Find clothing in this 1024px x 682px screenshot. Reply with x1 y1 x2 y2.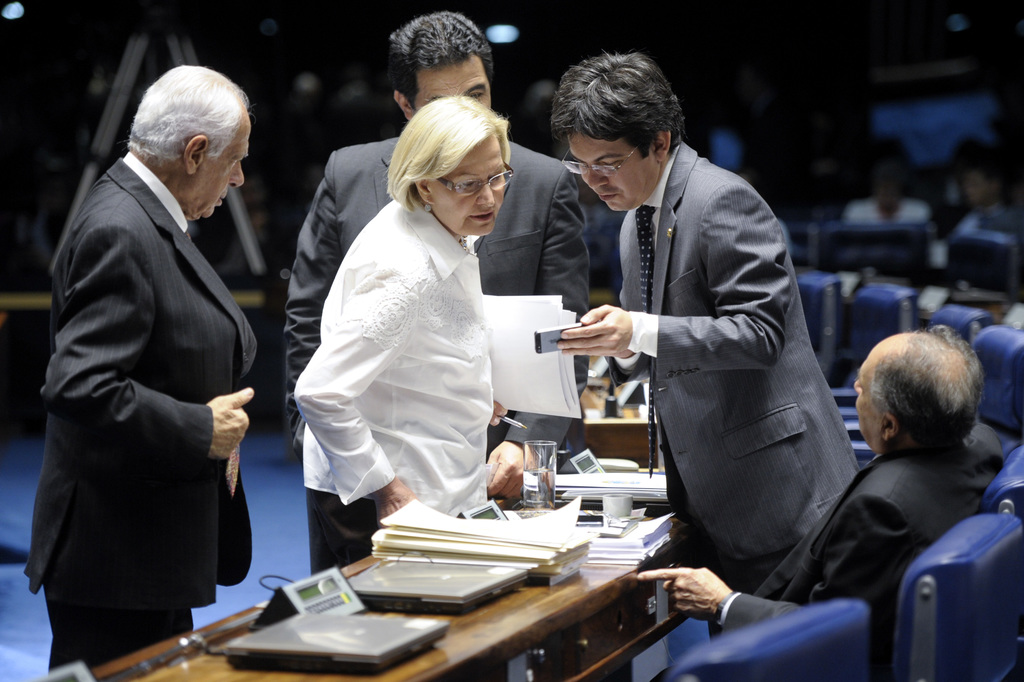
959 206 1017 239.
